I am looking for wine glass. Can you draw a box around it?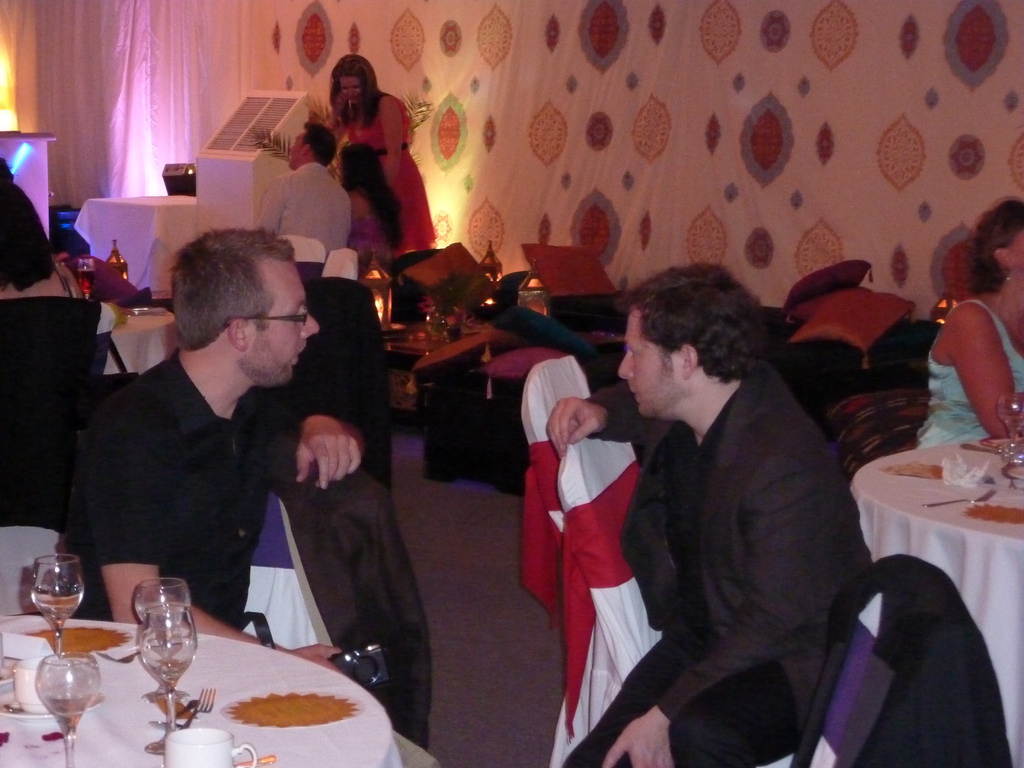
Sure, the bounding box is [x1=131, y1=611, x2=196, y2=758].
